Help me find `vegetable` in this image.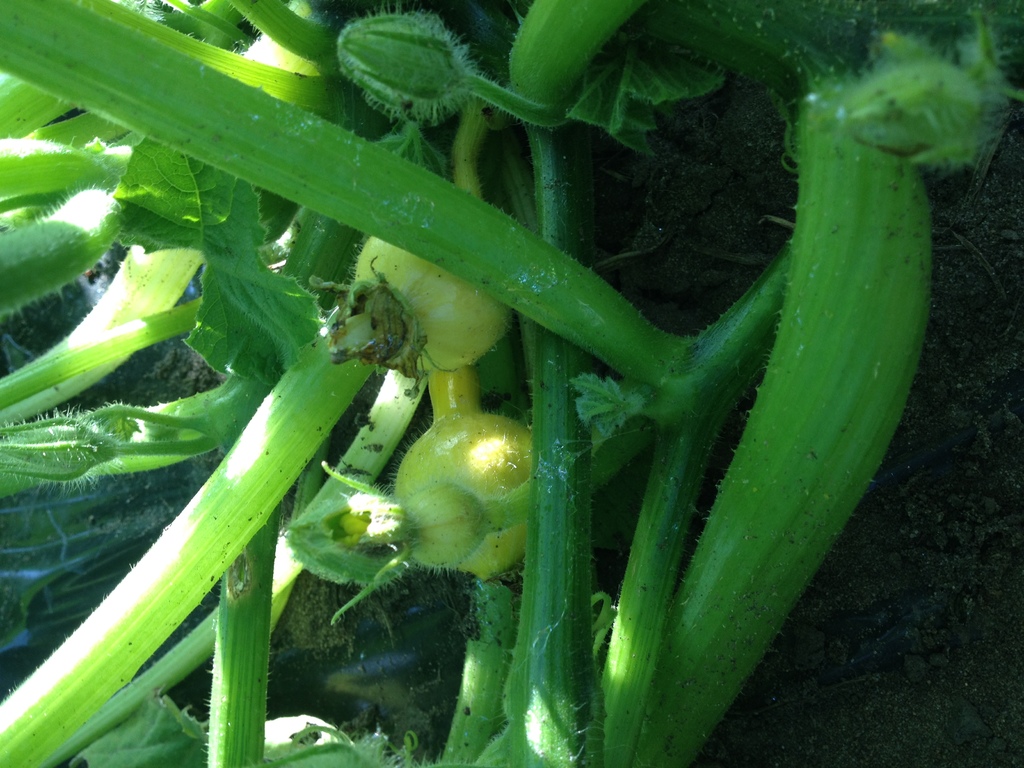
Found it: box(308, 234, 506, 401).
